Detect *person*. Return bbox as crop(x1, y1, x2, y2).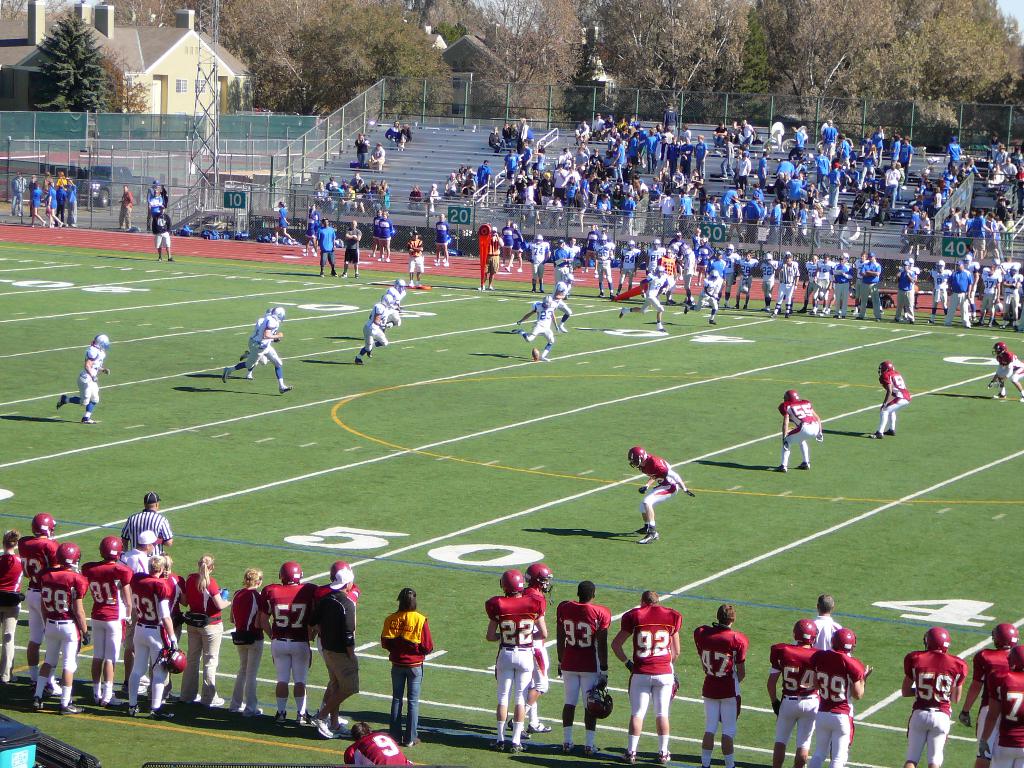
crop(224, 316, 294, 396).
